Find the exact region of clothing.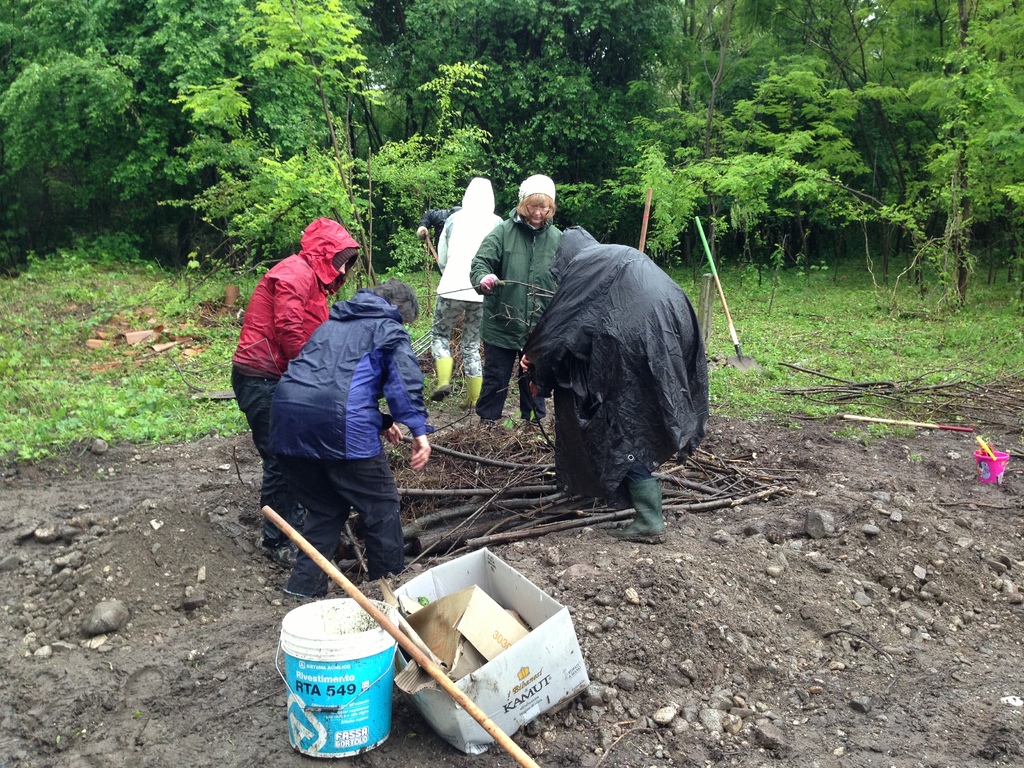
Exact region: locate(261, 289, 426, 600).
